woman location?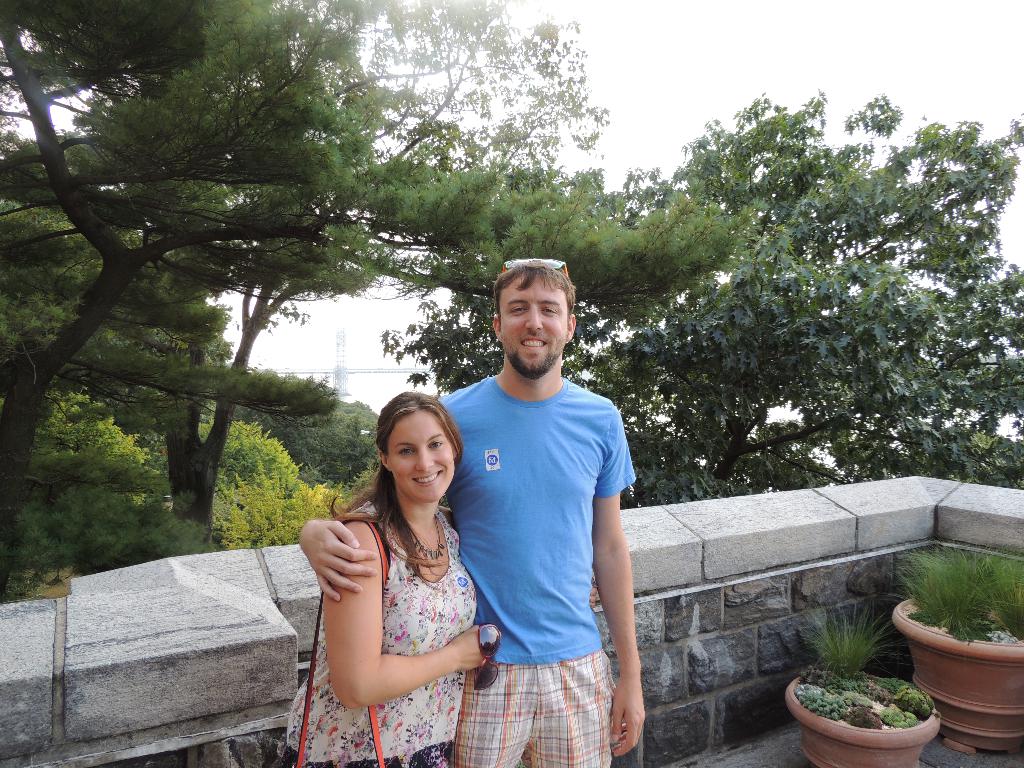
(x1=304, y1=378, x2=501, y2=767)
